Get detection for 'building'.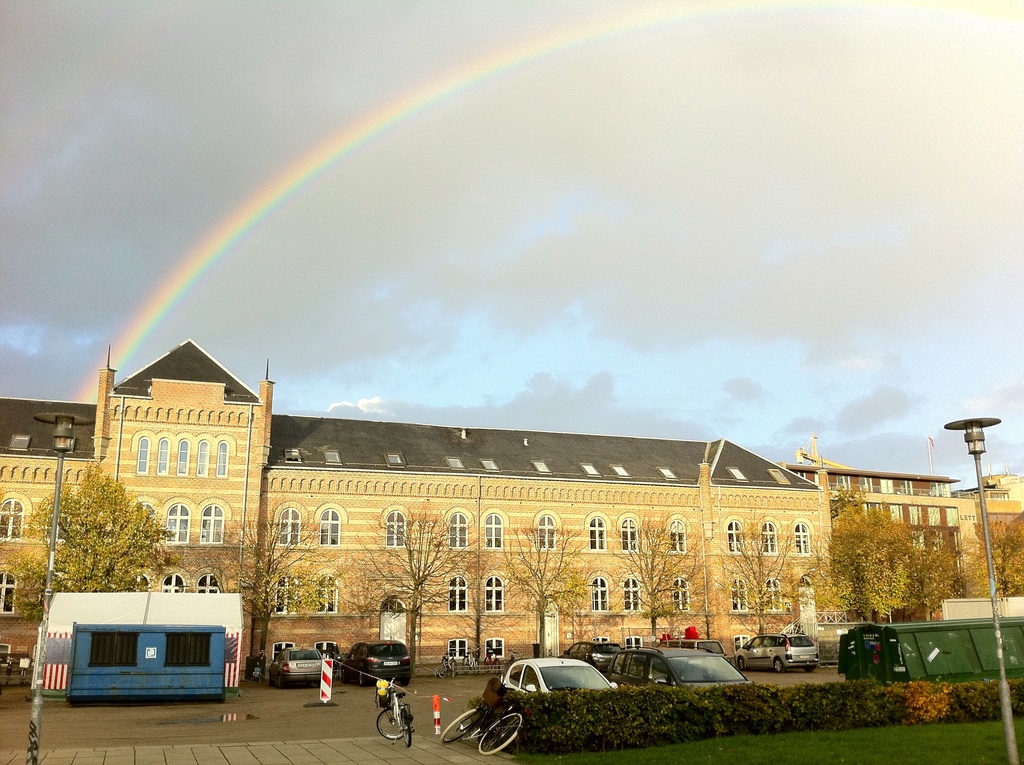
Detection: left=0, top=338, right=833, bottom=664.
